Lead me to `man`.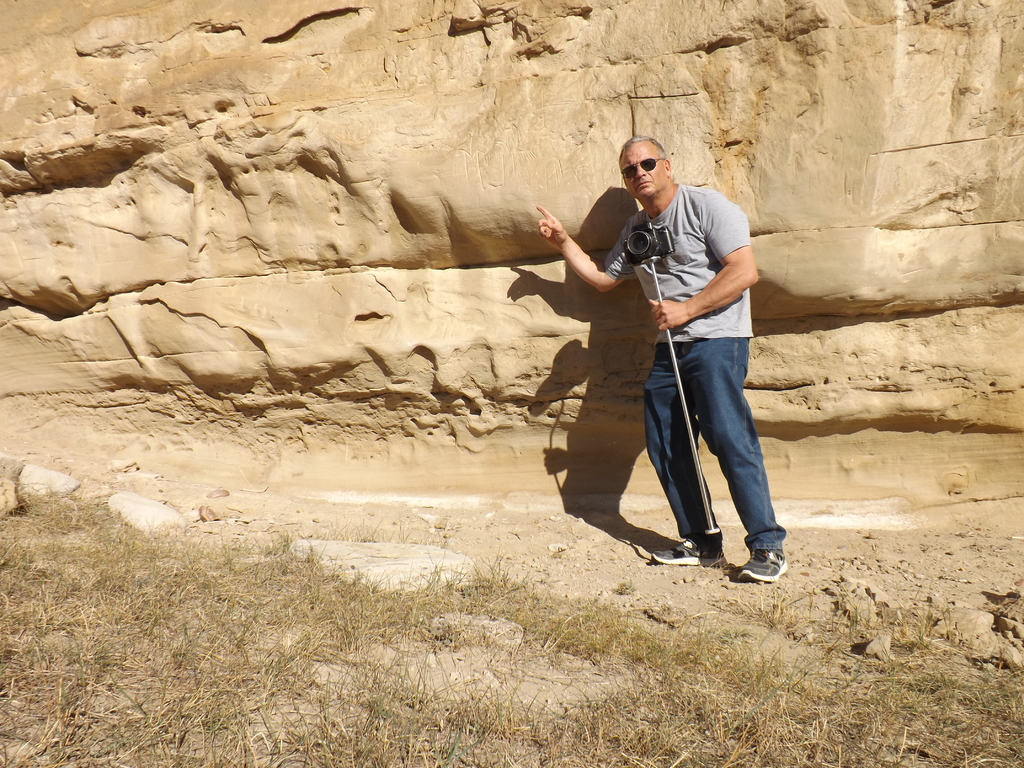
Lead to BBox(570, 125, 784, 585).
